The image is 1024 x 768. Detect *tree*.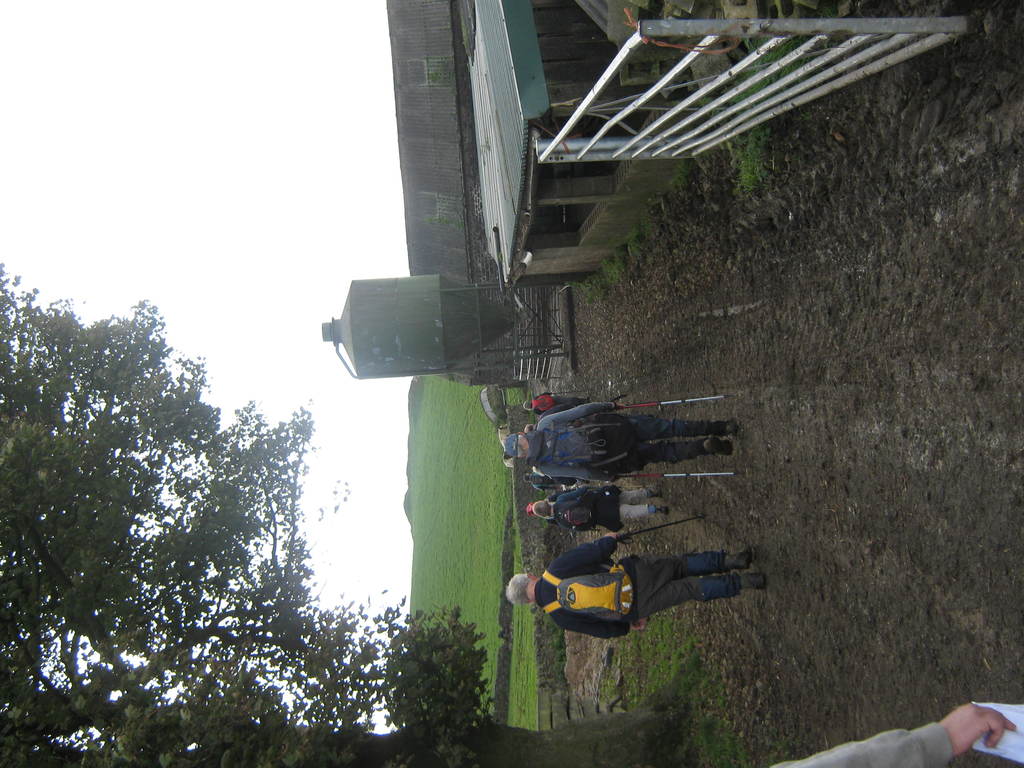
Detection: [0, 250, 684, 767].
